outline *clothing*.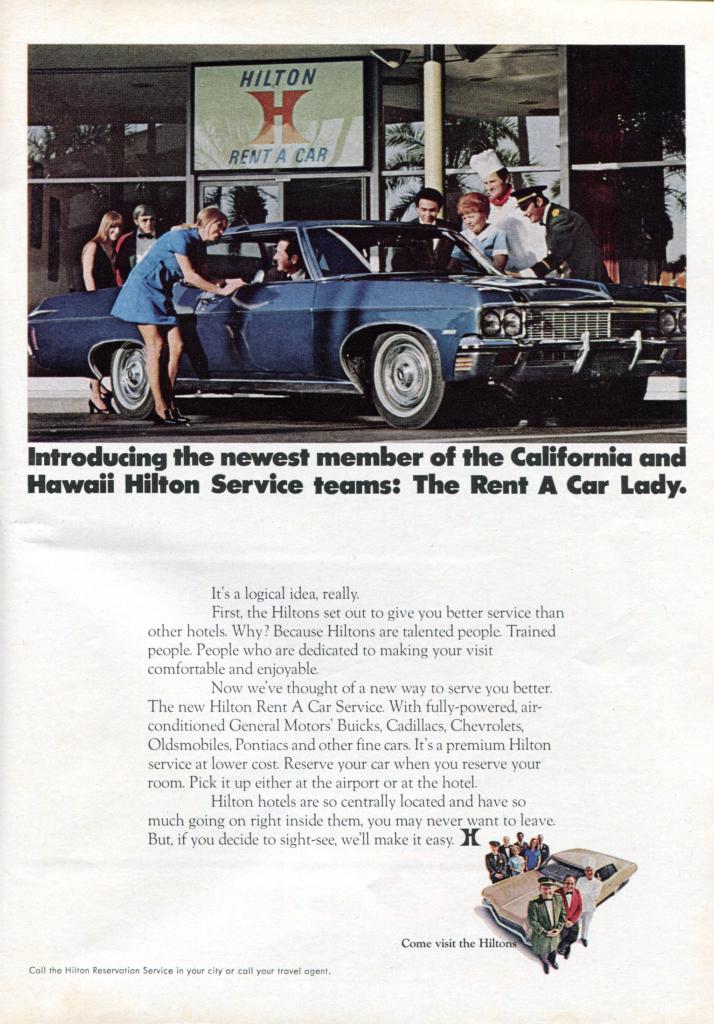
Outline: 489 185 545 268.
